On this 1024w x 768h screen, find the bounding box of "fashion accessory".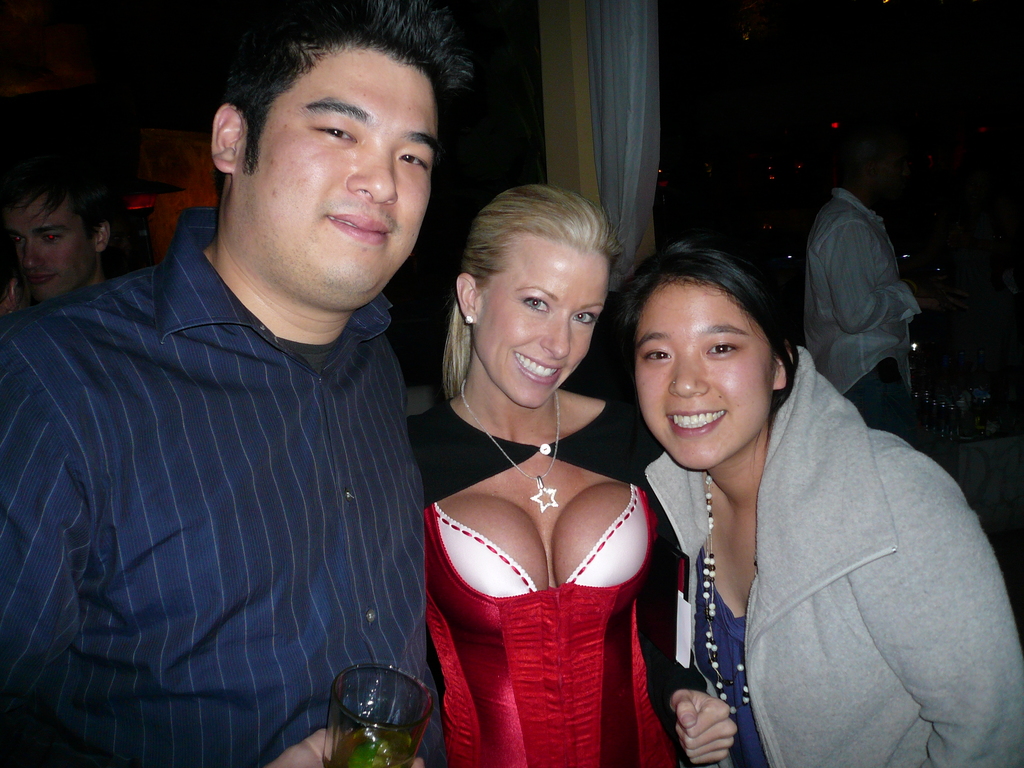
Bounding box: x1=461, y1=378, x2=558, y2=516.
